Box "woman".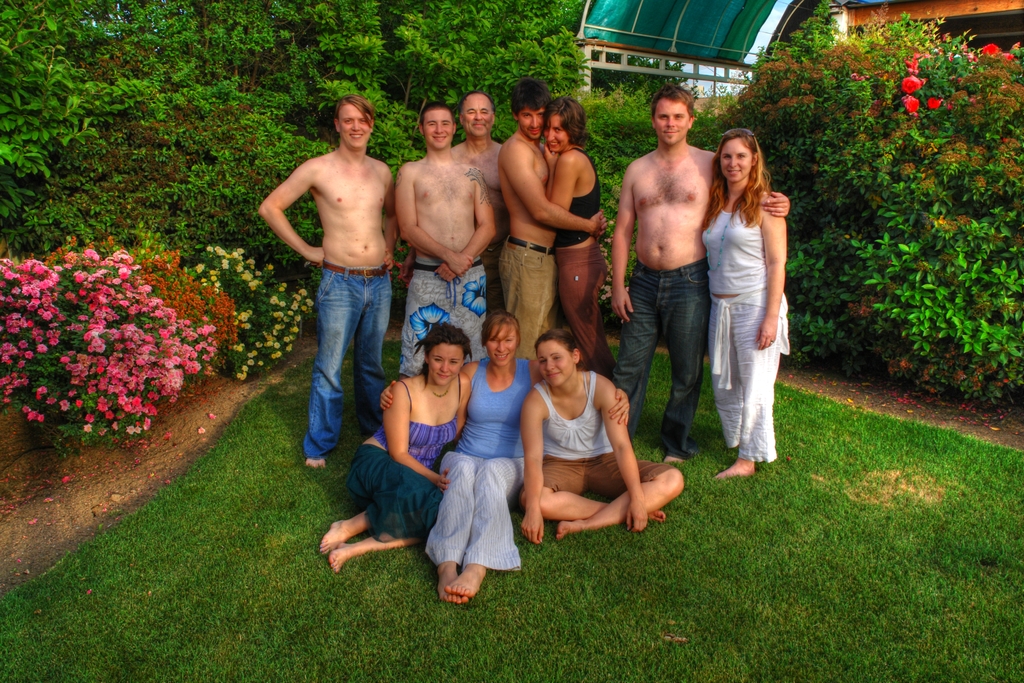
(518, 328, 683, 545).
